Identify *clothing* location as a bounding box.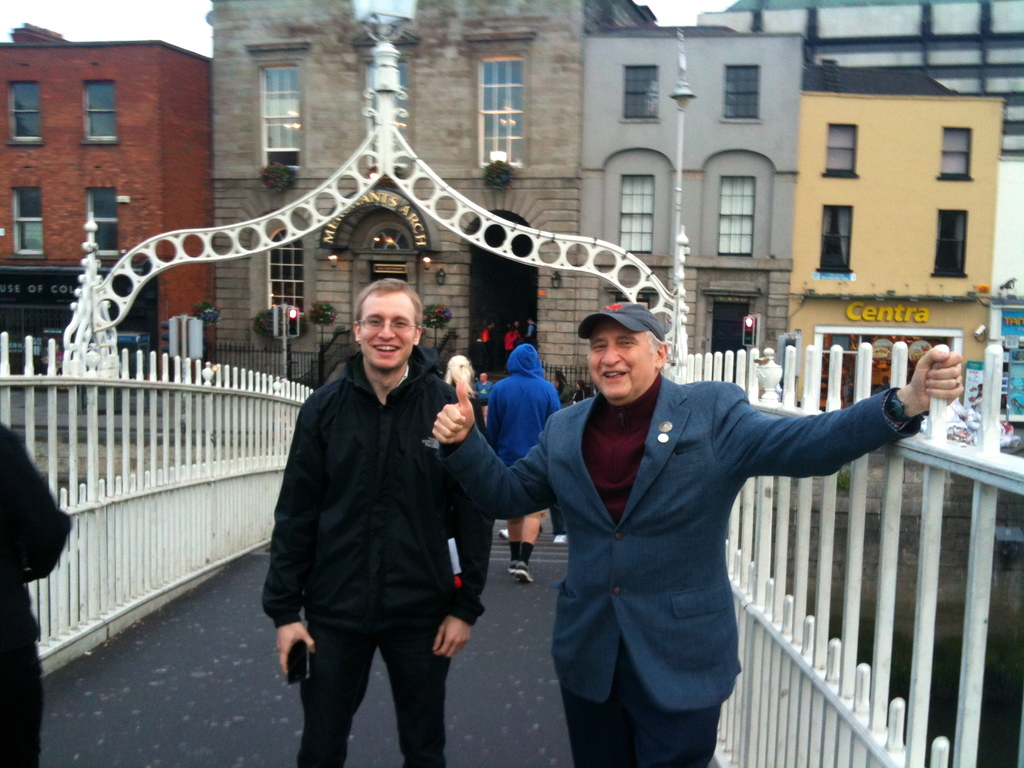
263, 349, 496, 767.
